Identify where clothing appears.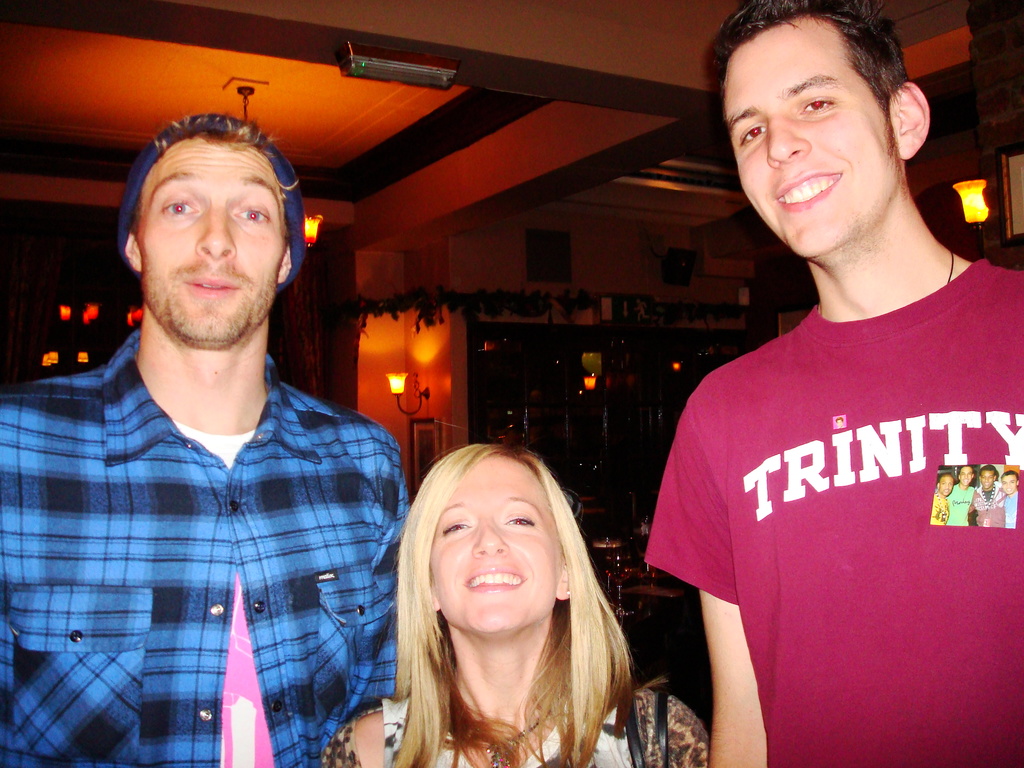
Appears at {"left": 644, "top": 256, "right": 1023, "bottom": 767}.
